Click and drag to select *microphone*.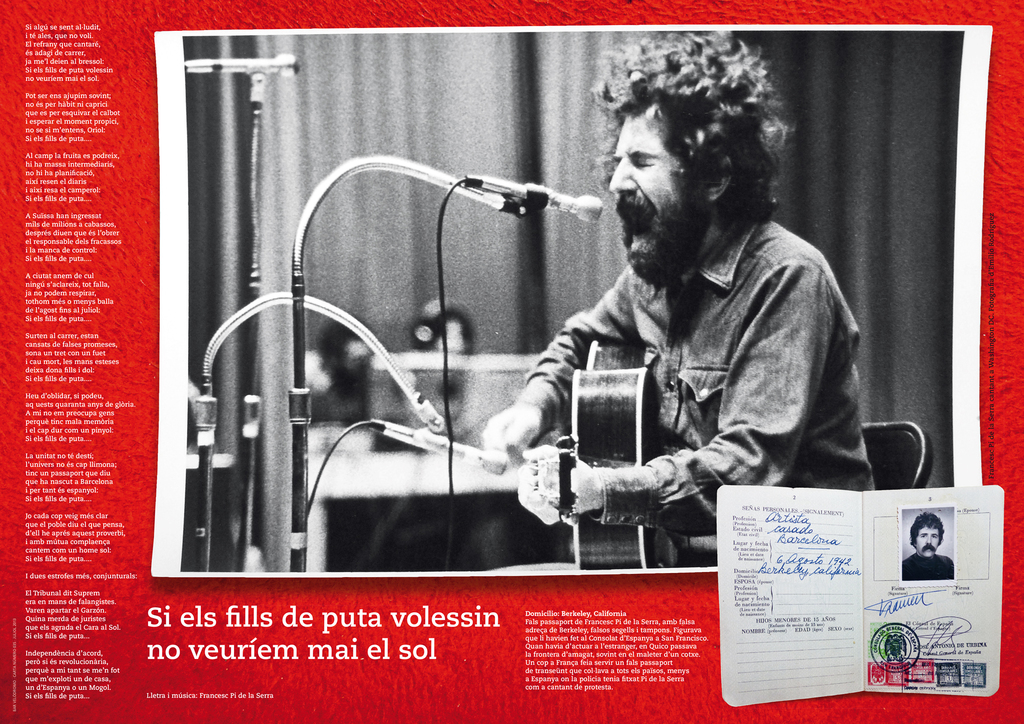
Selection: box(180, 45, 306, 84).
